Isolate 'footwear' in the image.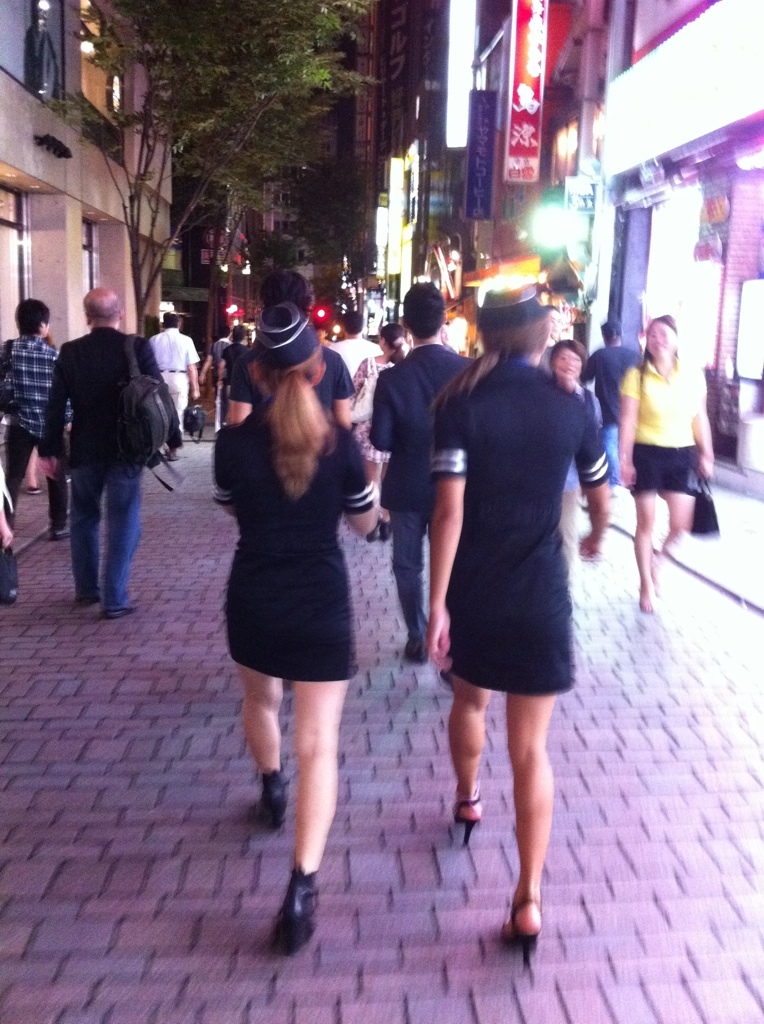
Isolated region: (left=509, top=897, right=544, bottom=964).
